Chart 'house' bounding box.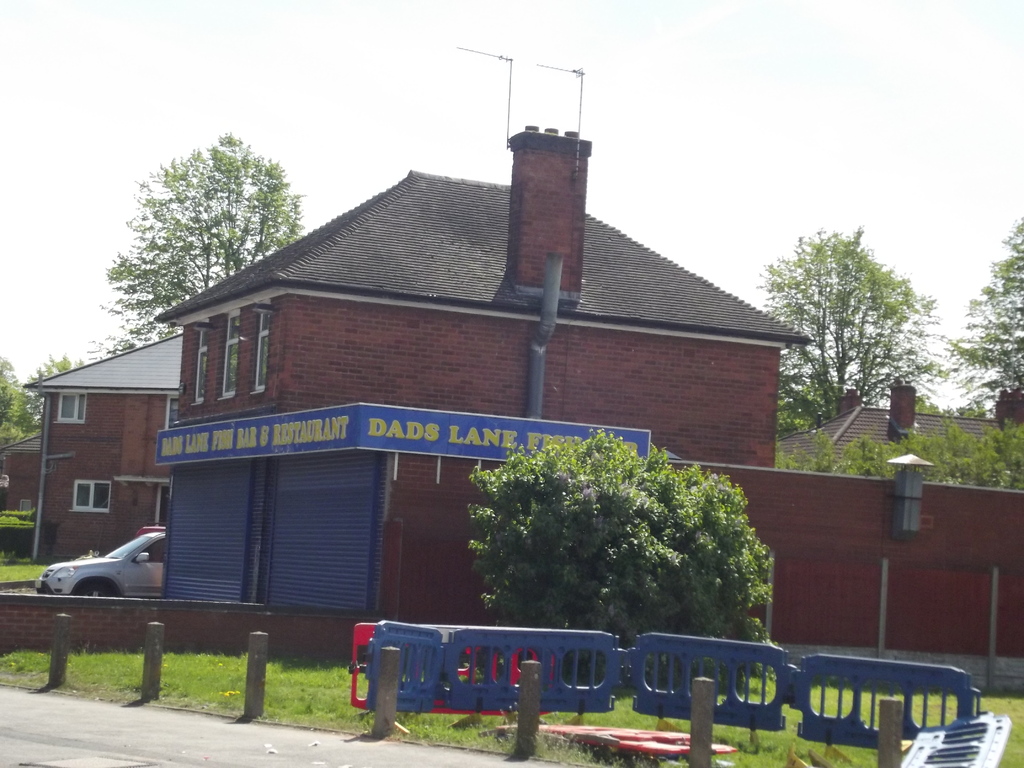
Charted: 0,433,42,508.
